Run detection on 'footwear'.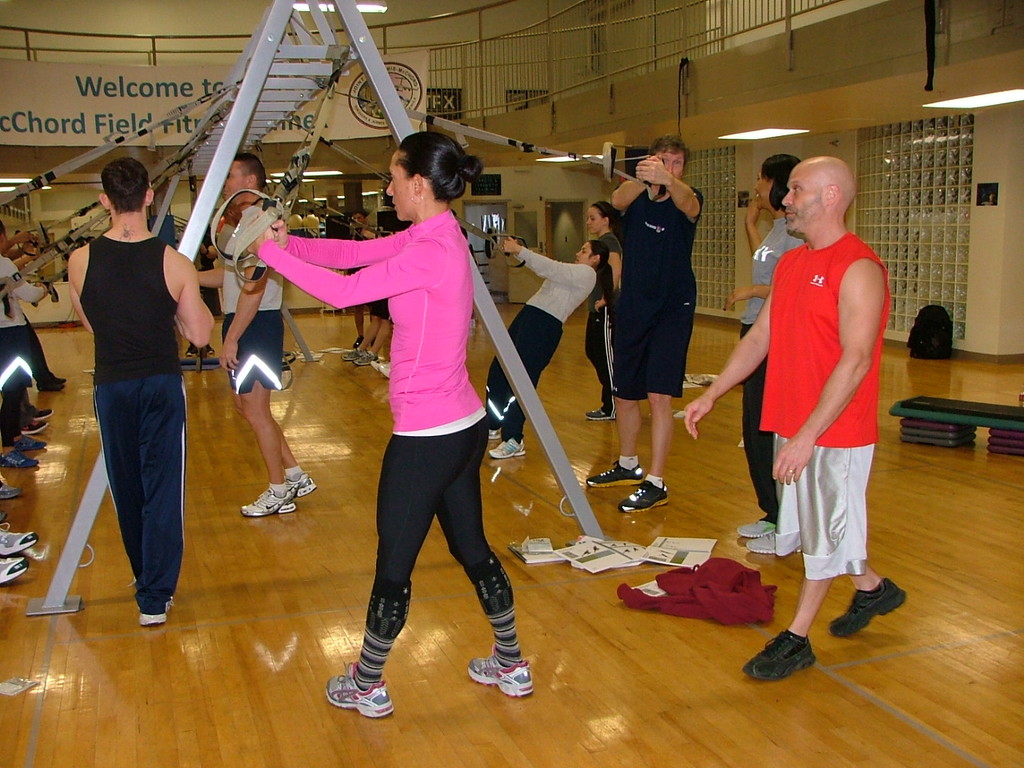
Result: {"left": 0, "top": 475, "right": 23, "bottom": 501}.
